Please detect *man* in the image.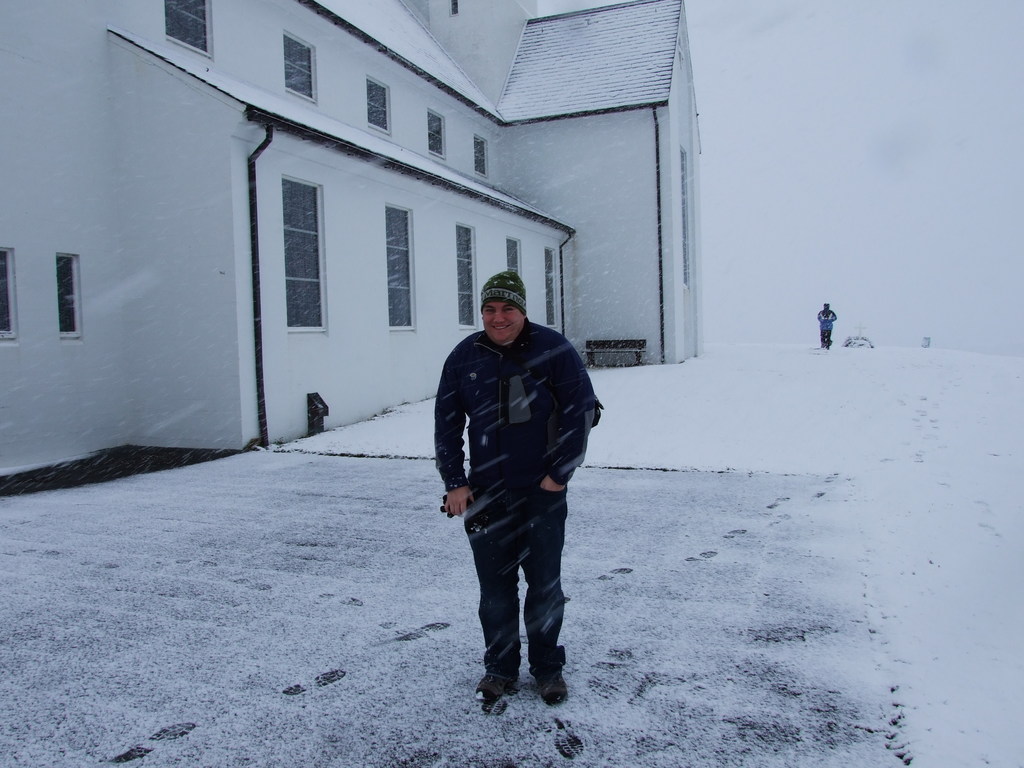
425:242:594:699.
